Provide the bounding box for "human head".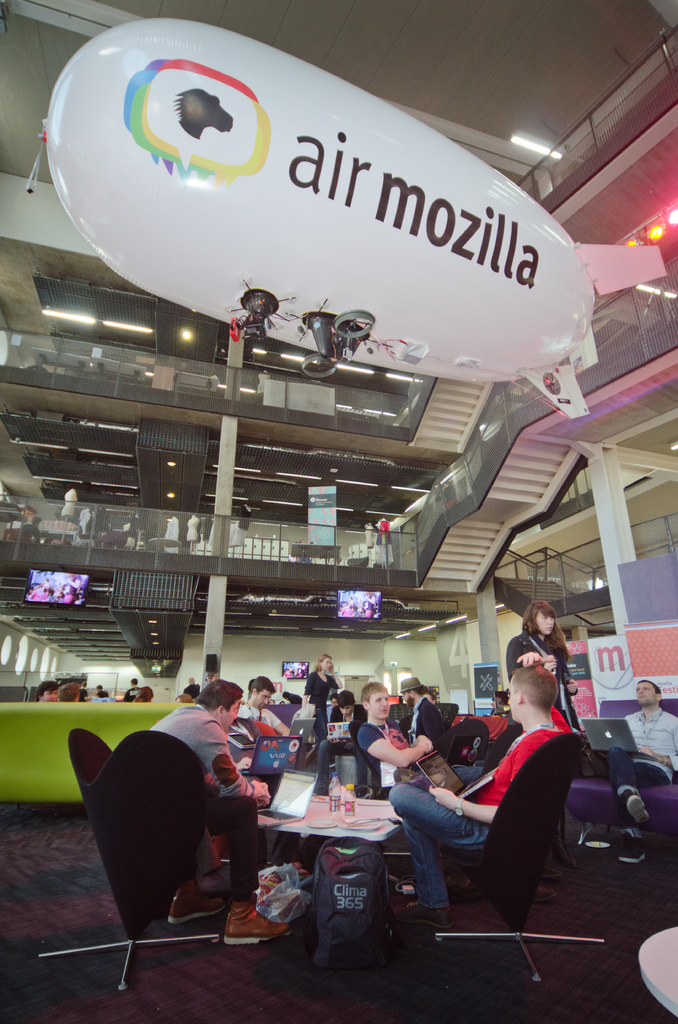
{"x1": 59, "y1": 684, "x2": 80, "y2": 703}.
